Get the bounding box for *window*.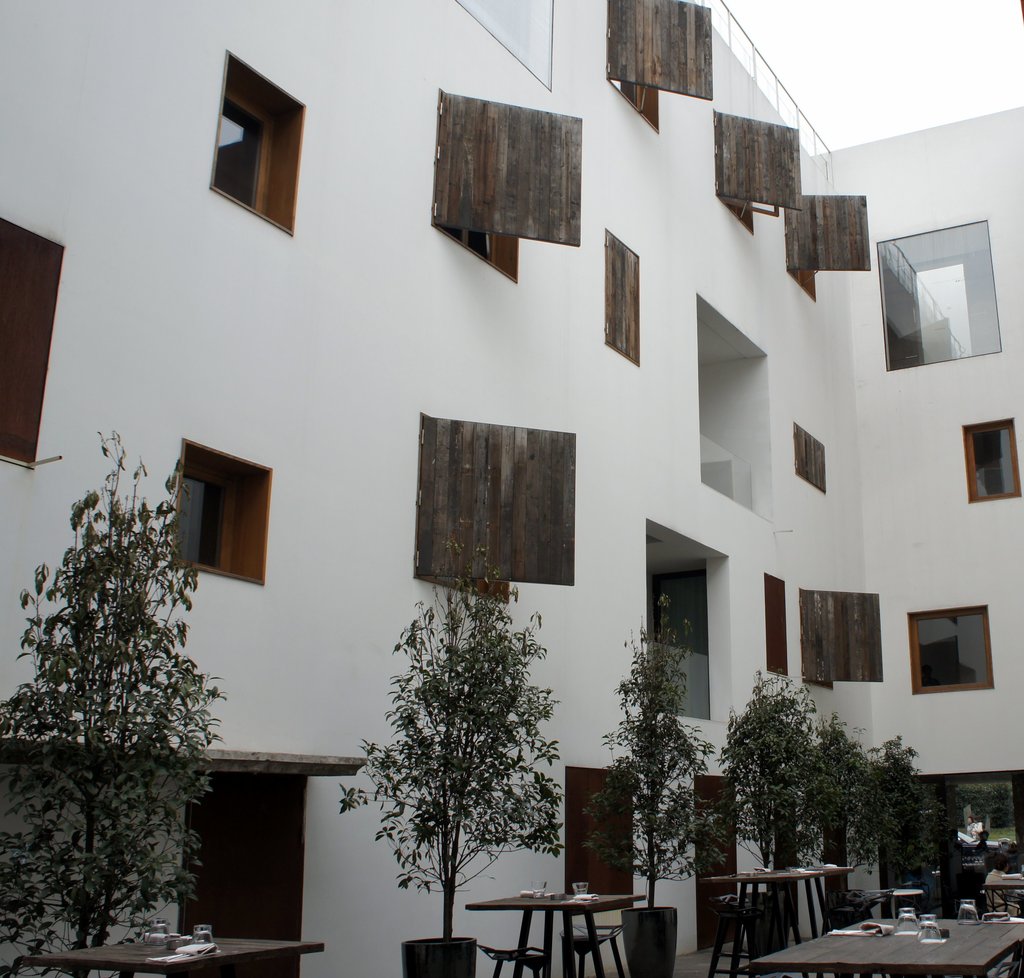
bbox=[165, 468, 271, 582].
